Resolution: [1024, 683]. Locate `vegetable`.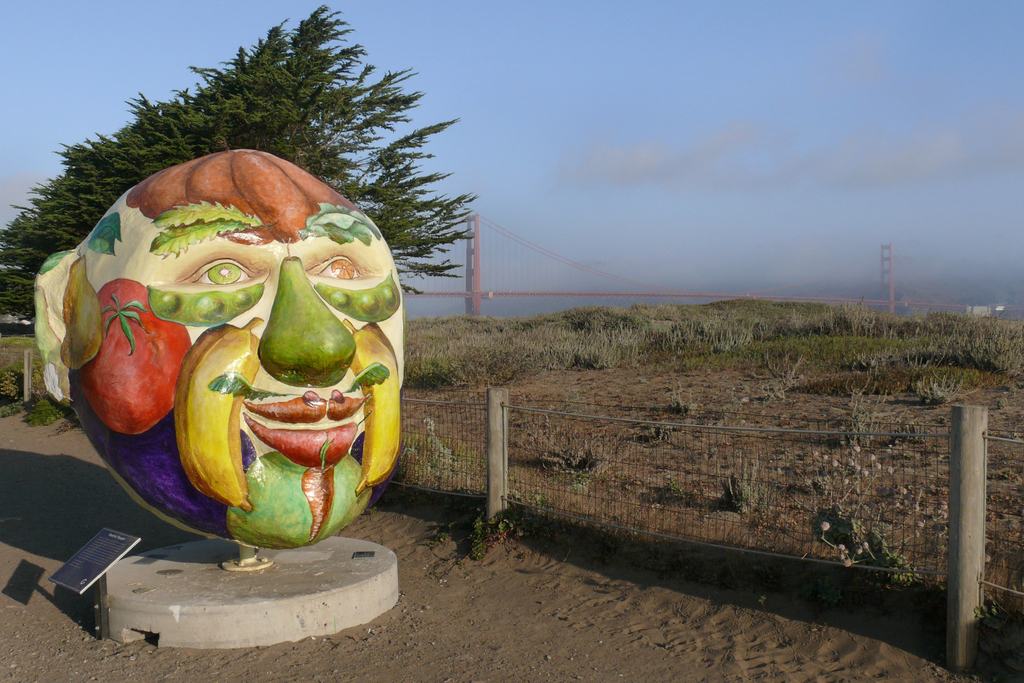
[left=70, top=274, right=194, bottom=437].
